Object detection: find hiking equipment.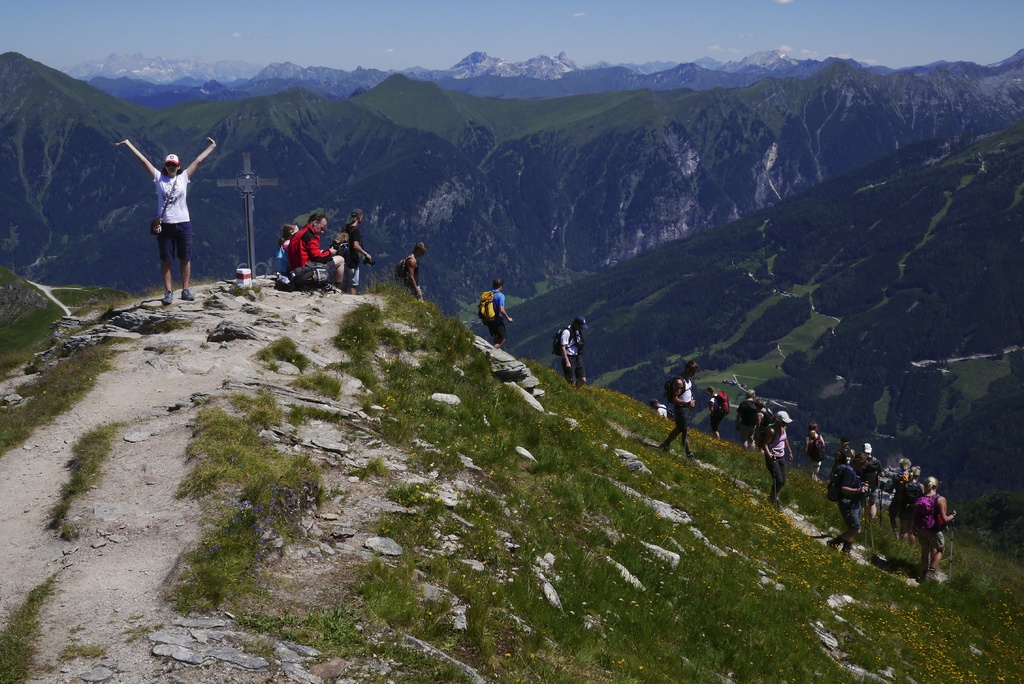
[656,407,674,418].
